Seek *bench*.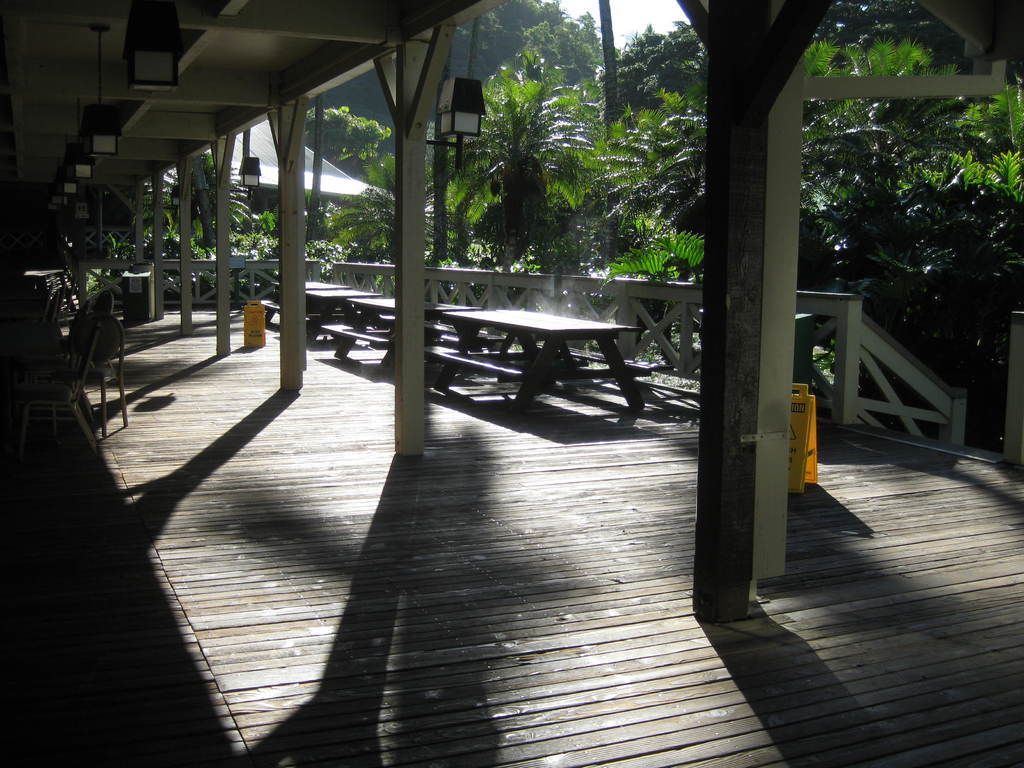
select_region(316, 289, 463, 373).
